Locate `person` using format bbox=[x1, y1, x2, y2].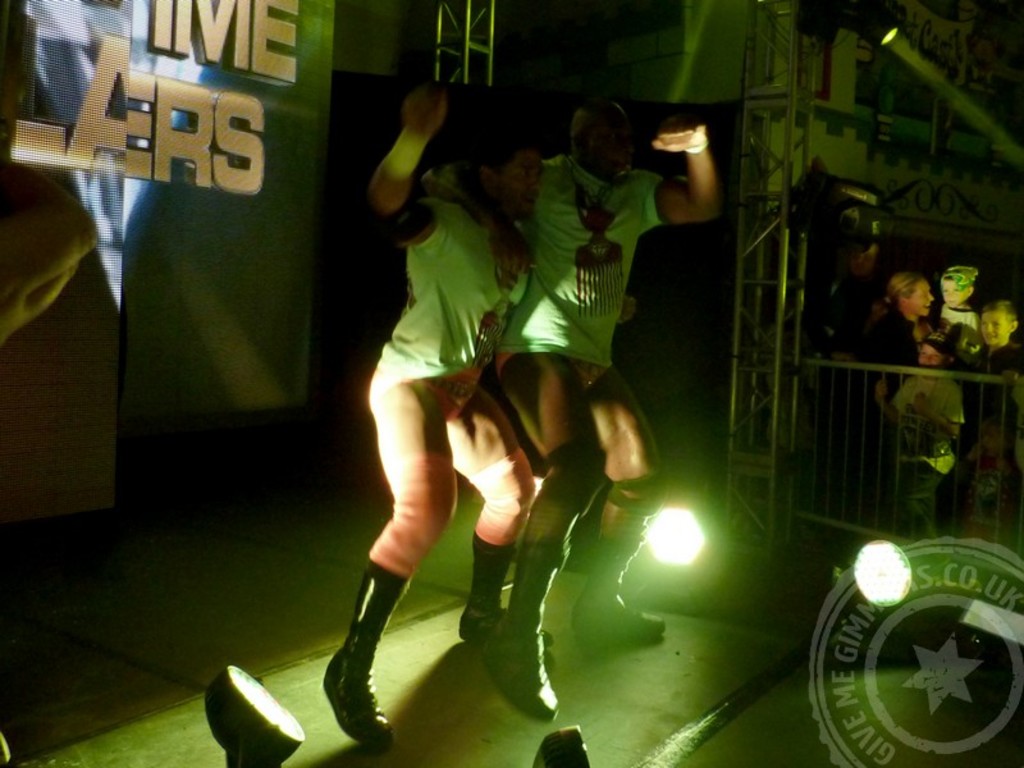
bbox=[417, 95, 724, 724].
